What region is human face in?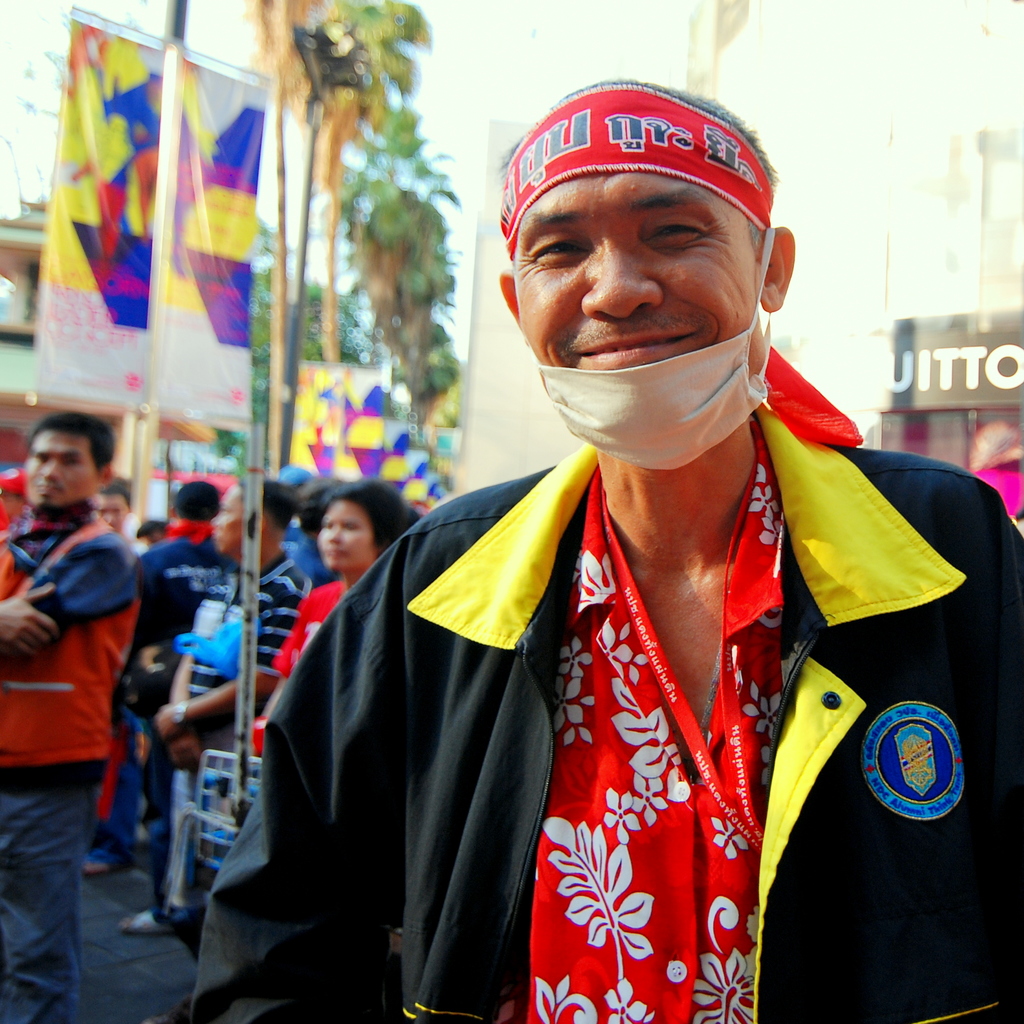
[95, 490, 128, 534].
